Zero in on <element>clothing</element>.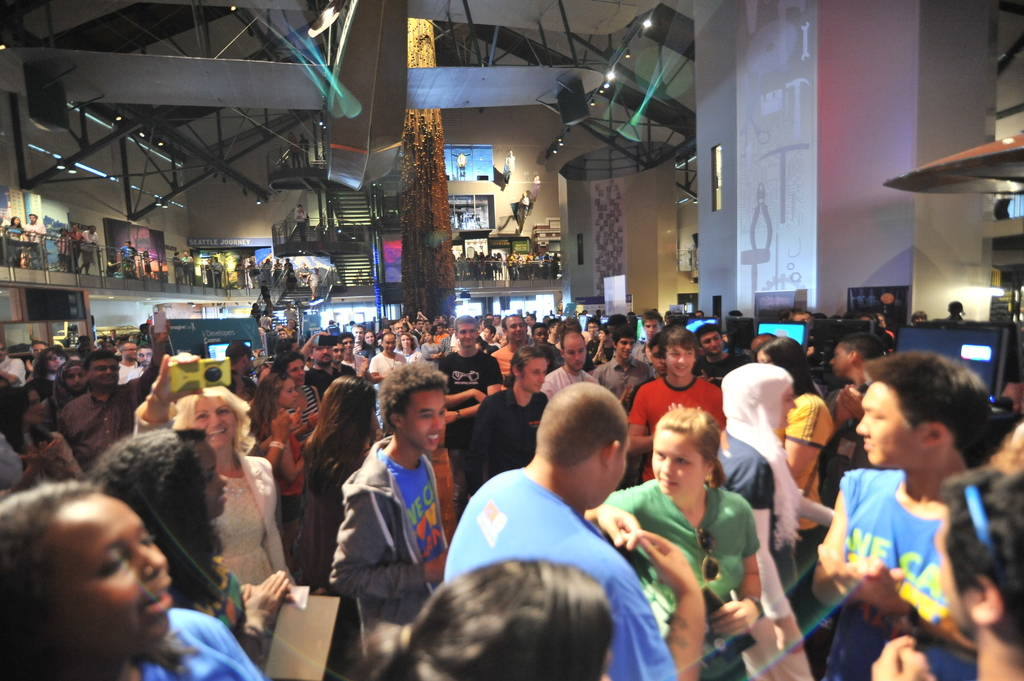
Zeroed in: bbox=(50, 342, 167, 467).
